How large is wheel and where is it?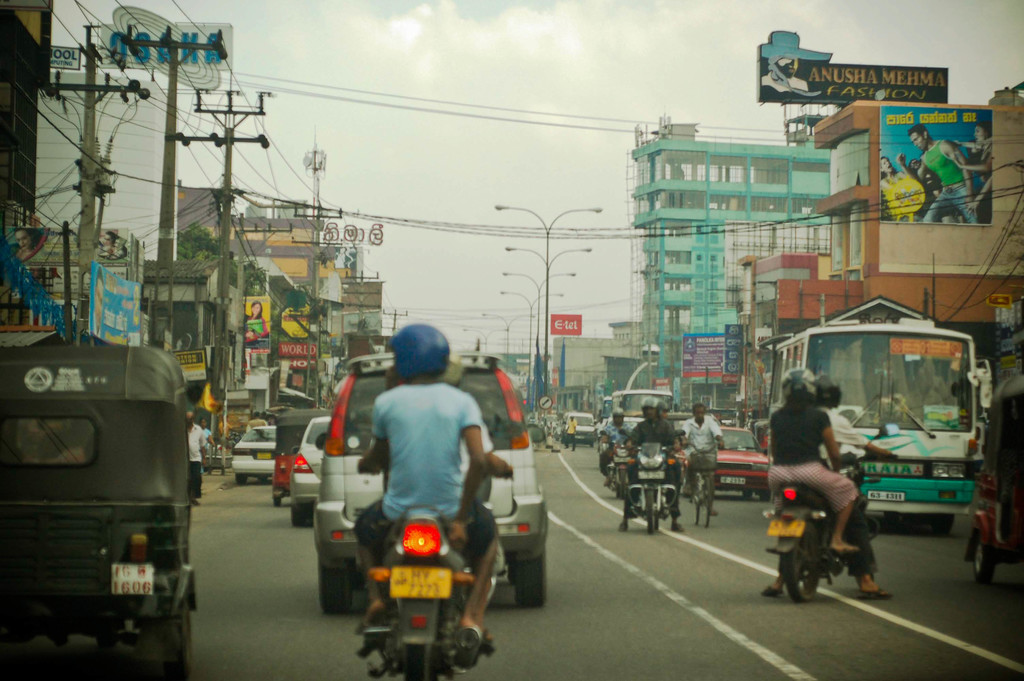
Bounding box: <box>142,599,191,680</box>.
